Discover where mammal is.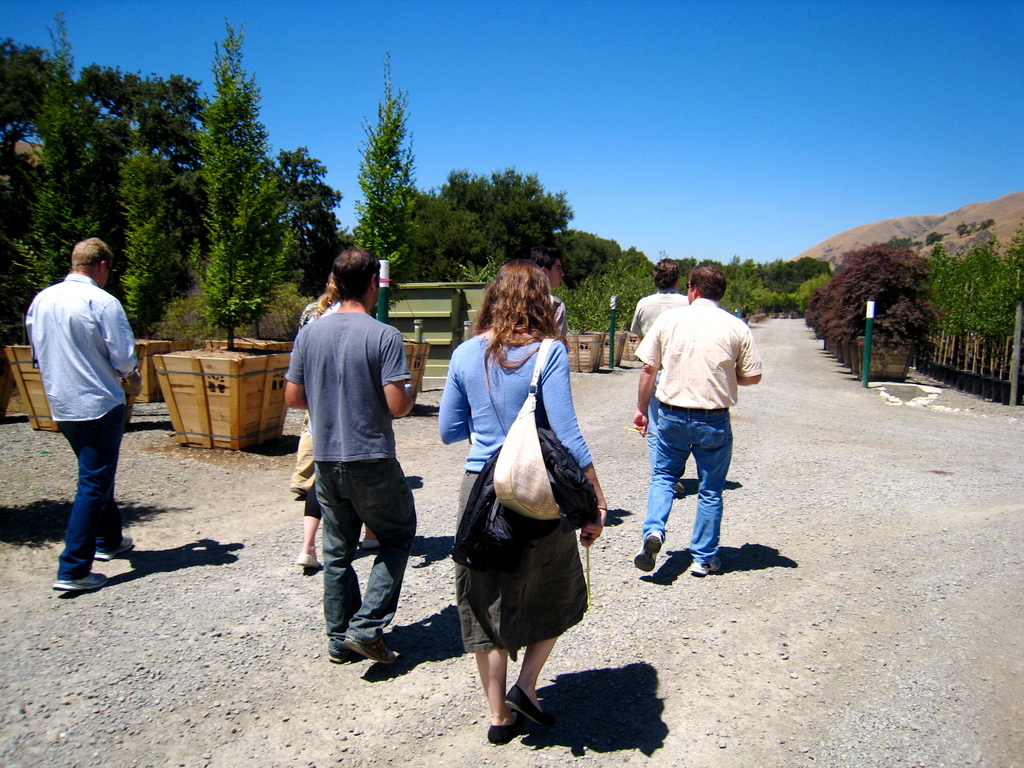
Discovered at 291,270,376,572.
